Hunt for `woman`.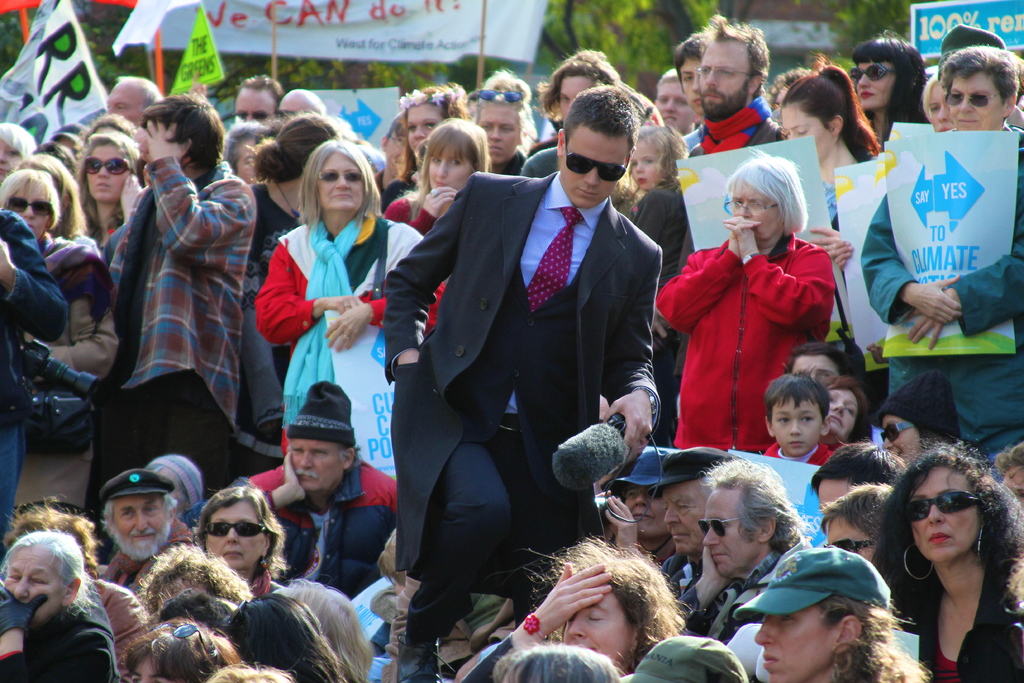
Hunted down at <box>375,78,469,205</box>.
